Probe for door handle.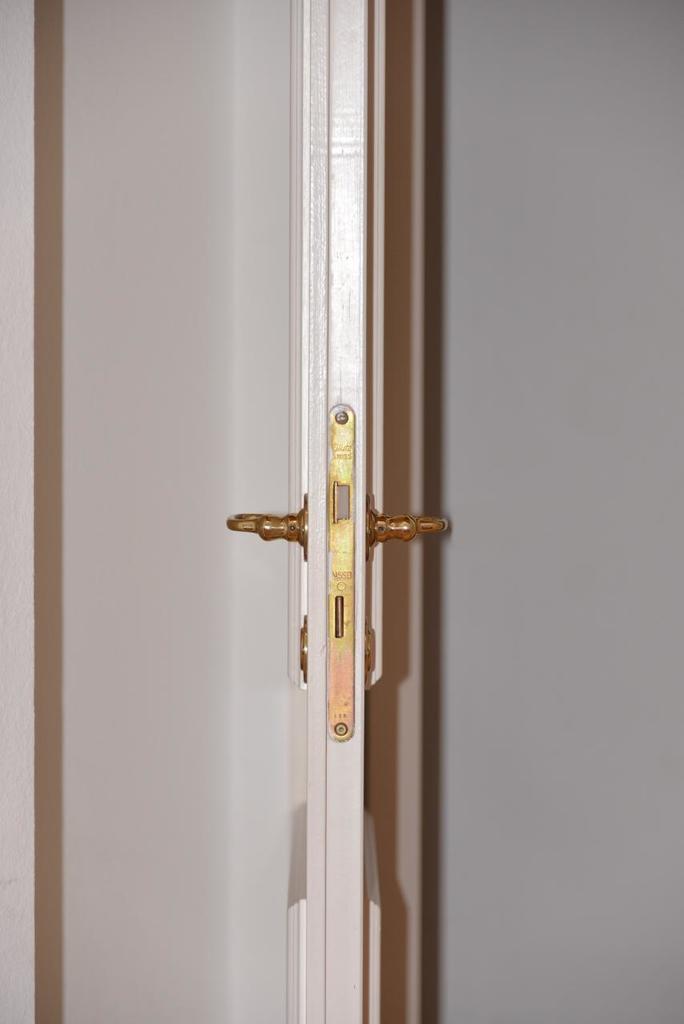
Probe result: x1=218 y1=483 x2=316 y2=681.
